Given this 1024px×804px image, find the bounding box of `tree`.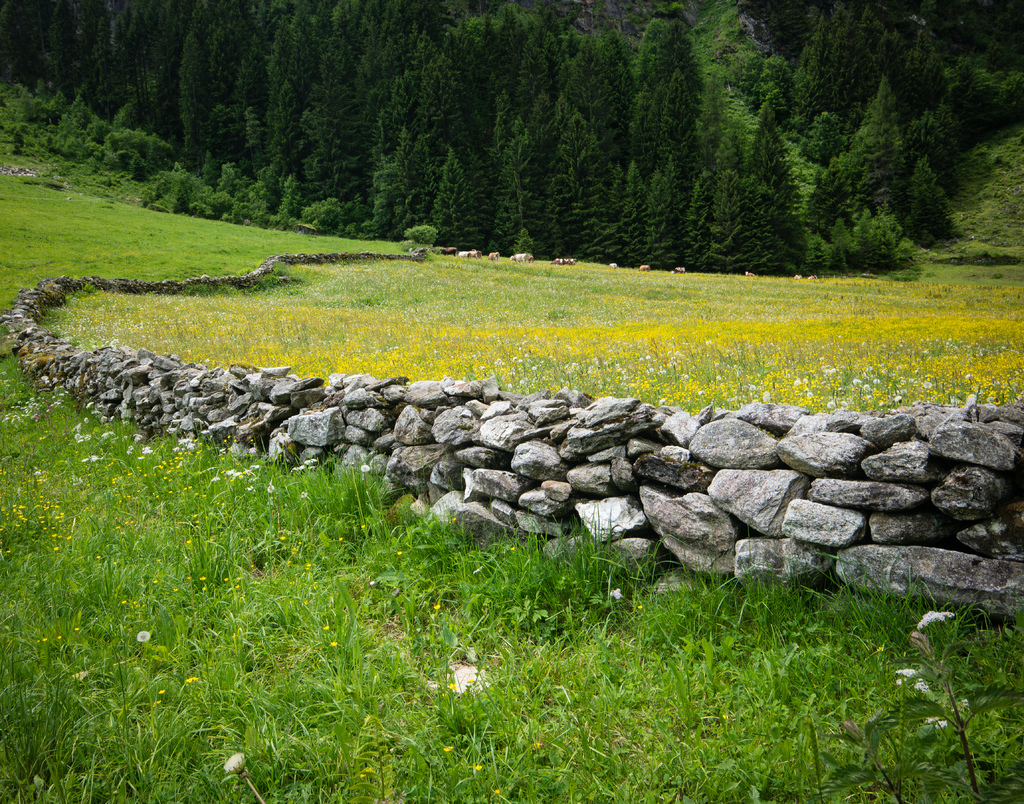
pyautogui.locateOnScreen(540, 20, 573, 103).
